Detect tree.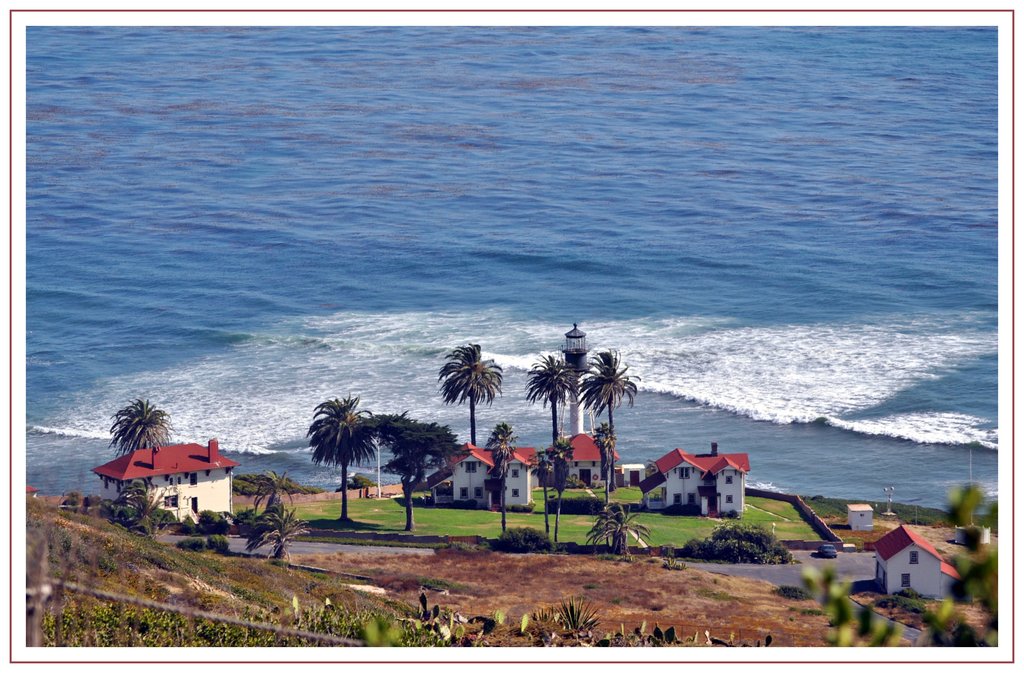
Detected at (left=110, top=473, right=172, bottom=534).
